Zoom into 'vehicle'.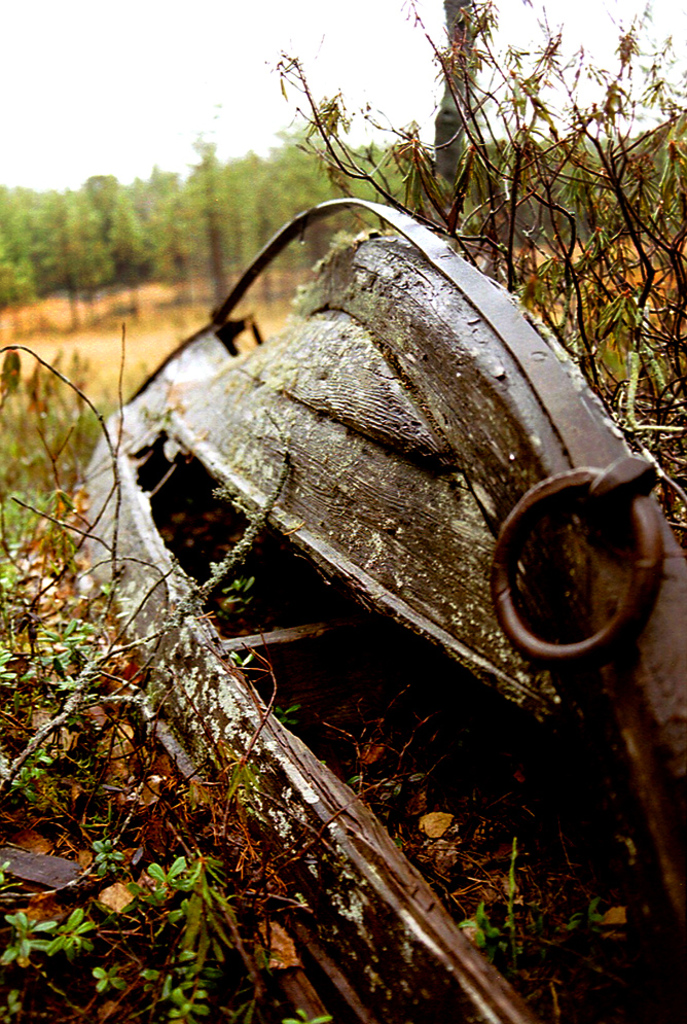
Zoom target: (0, 196, 684, 1023).
